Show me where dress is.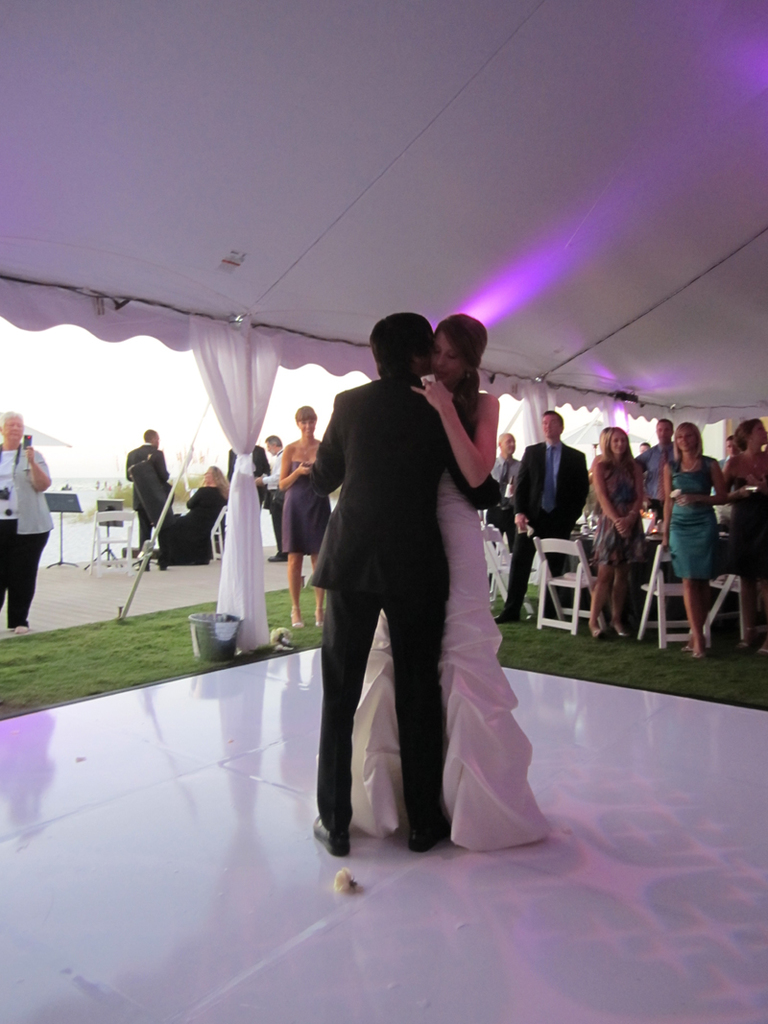
dress is at bbox(354, 469, 554, 857).
